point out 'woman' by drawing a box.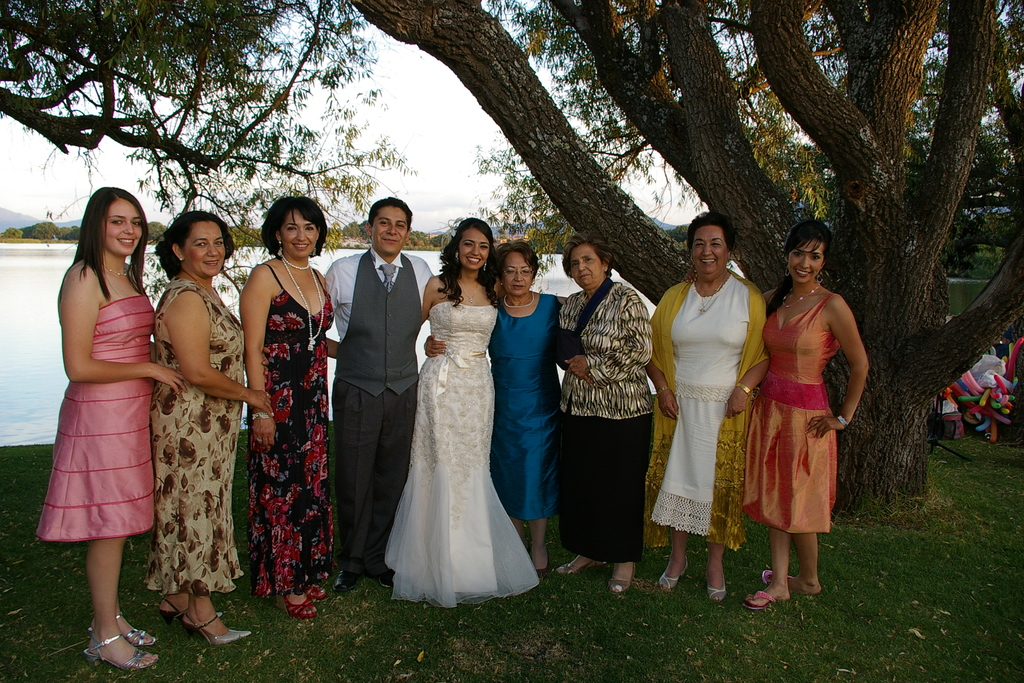
detection(556, 232, 656, 598).
